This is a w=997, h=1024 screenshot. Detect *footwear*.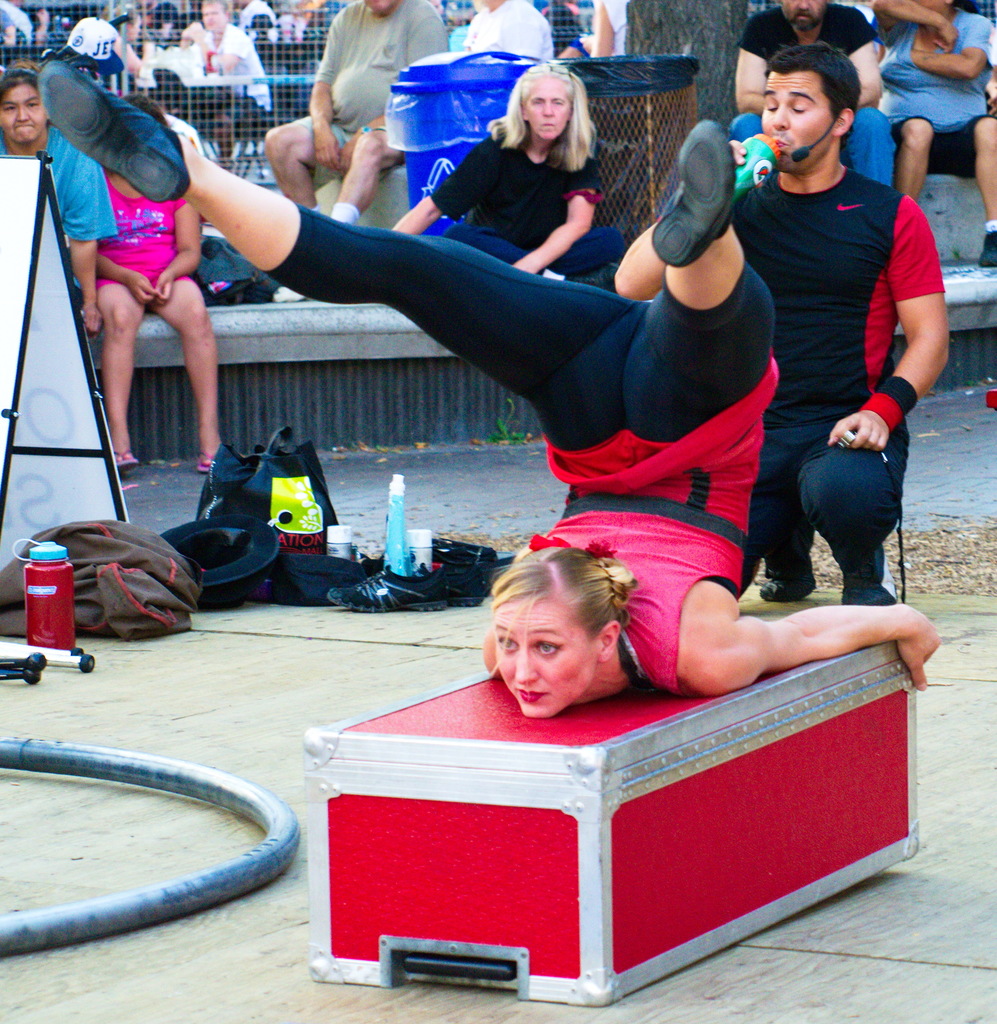
838/580/895/602.
